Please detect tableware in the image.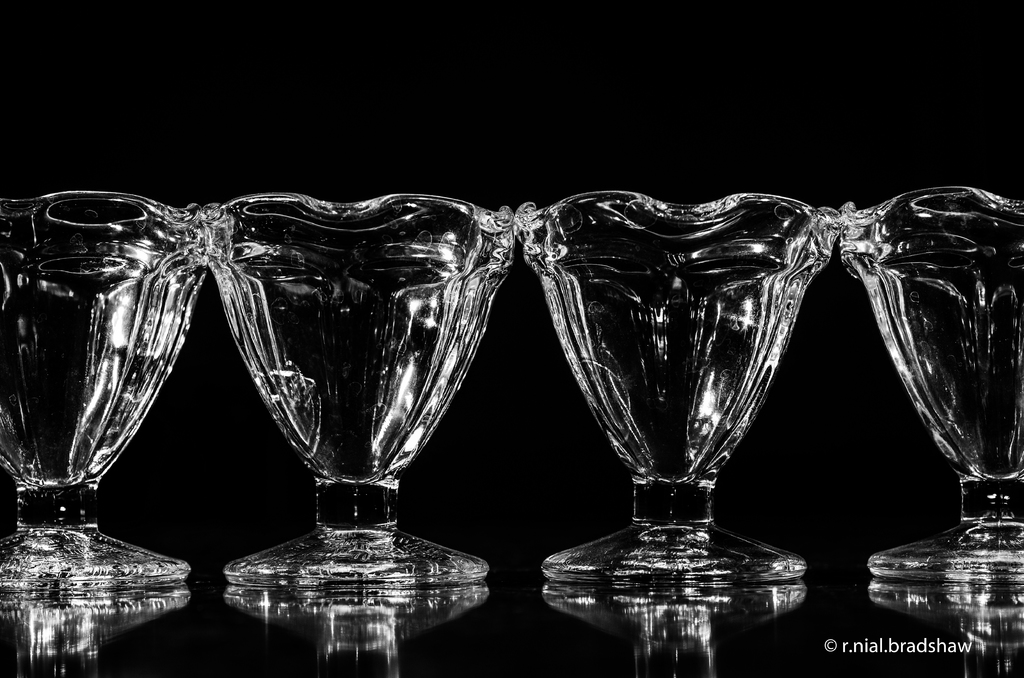
l=0, t=189, r=210, b=593.
